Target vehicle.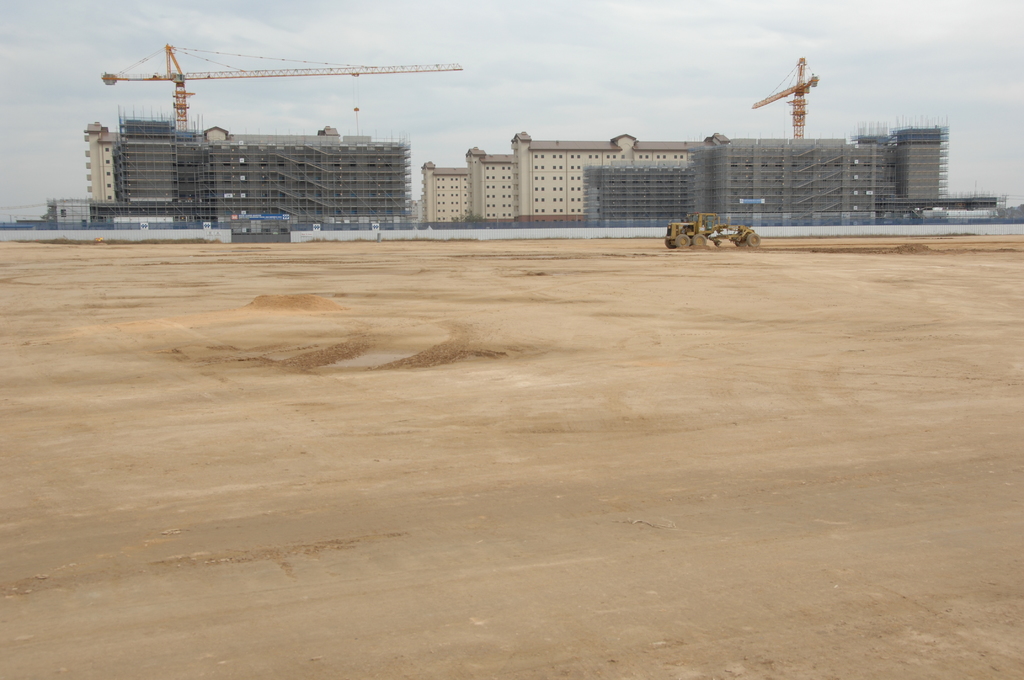
Target region: {"left": 664, "top": 199, "right": 774, "bottom": 244}.
